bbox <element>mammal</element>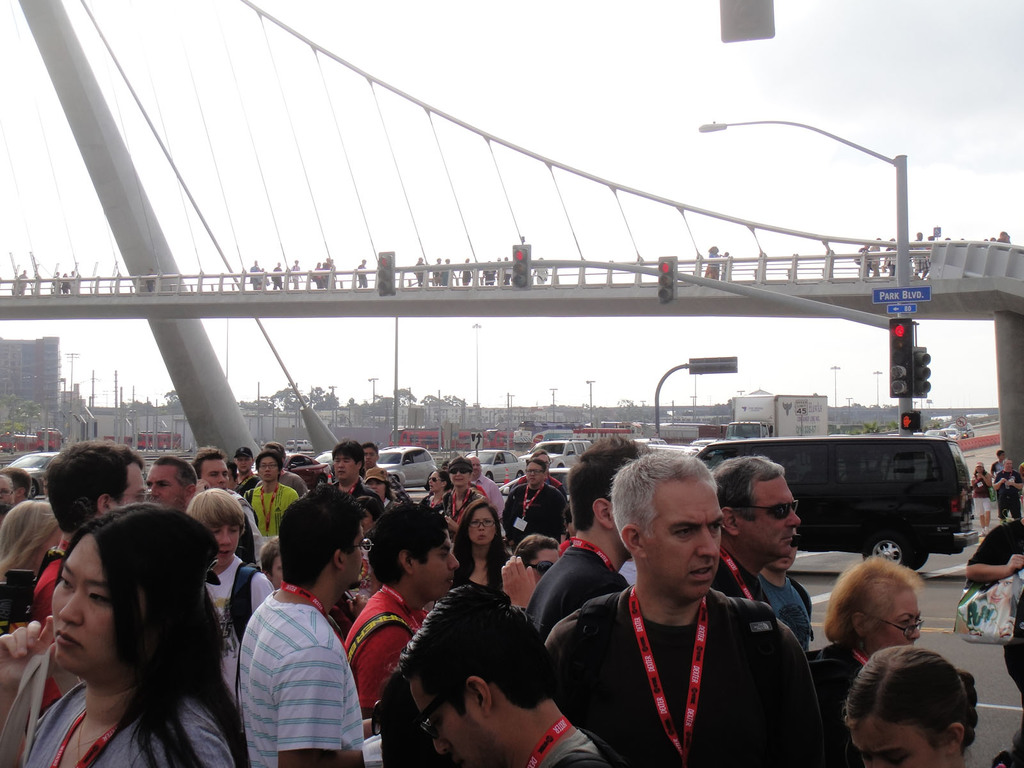
BBox(177, 483, 274, 743)
